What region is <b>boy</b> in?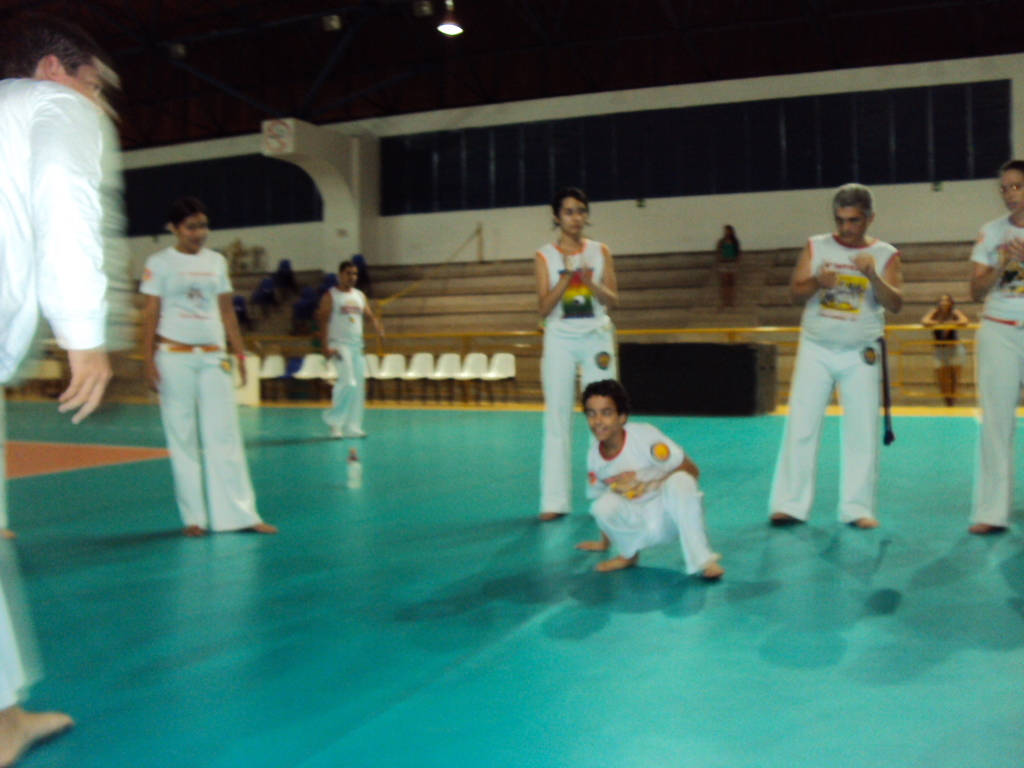
[left=573, top=374, right=722, bottom=588].
